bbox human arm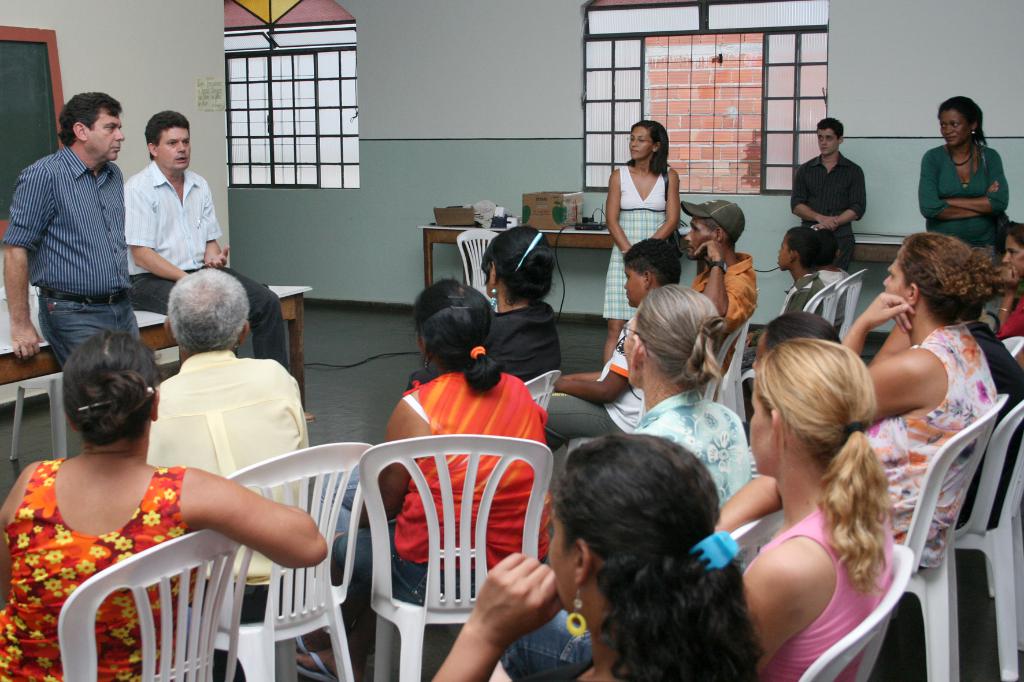
<region>736, 543, 817, 674</region>
